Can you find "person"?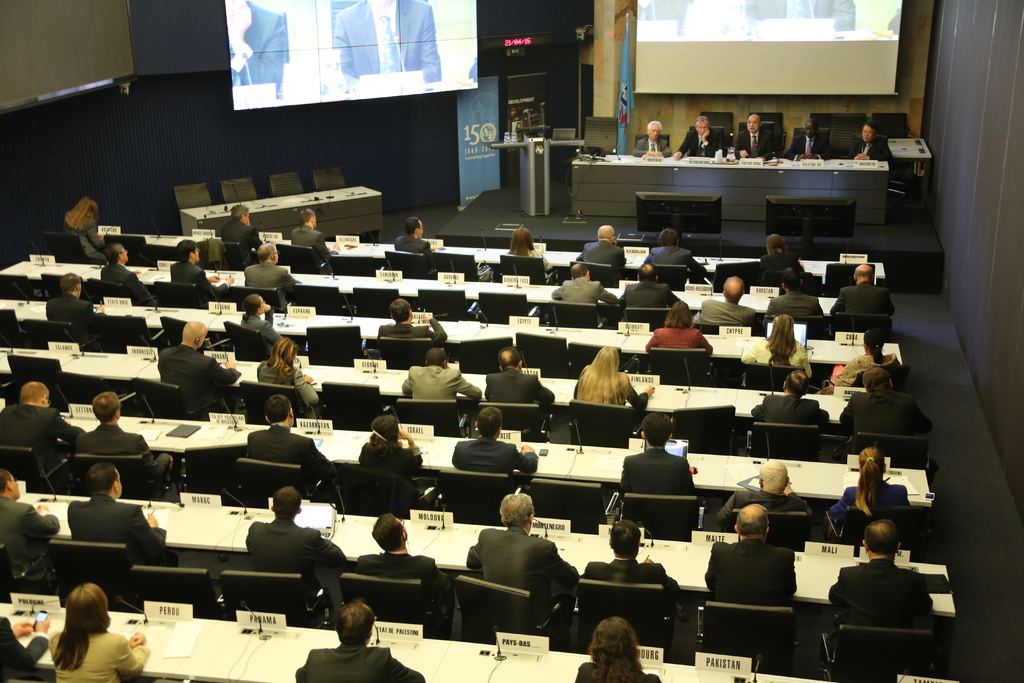
Yes, bounding box: (241, 236, 302, 312).
